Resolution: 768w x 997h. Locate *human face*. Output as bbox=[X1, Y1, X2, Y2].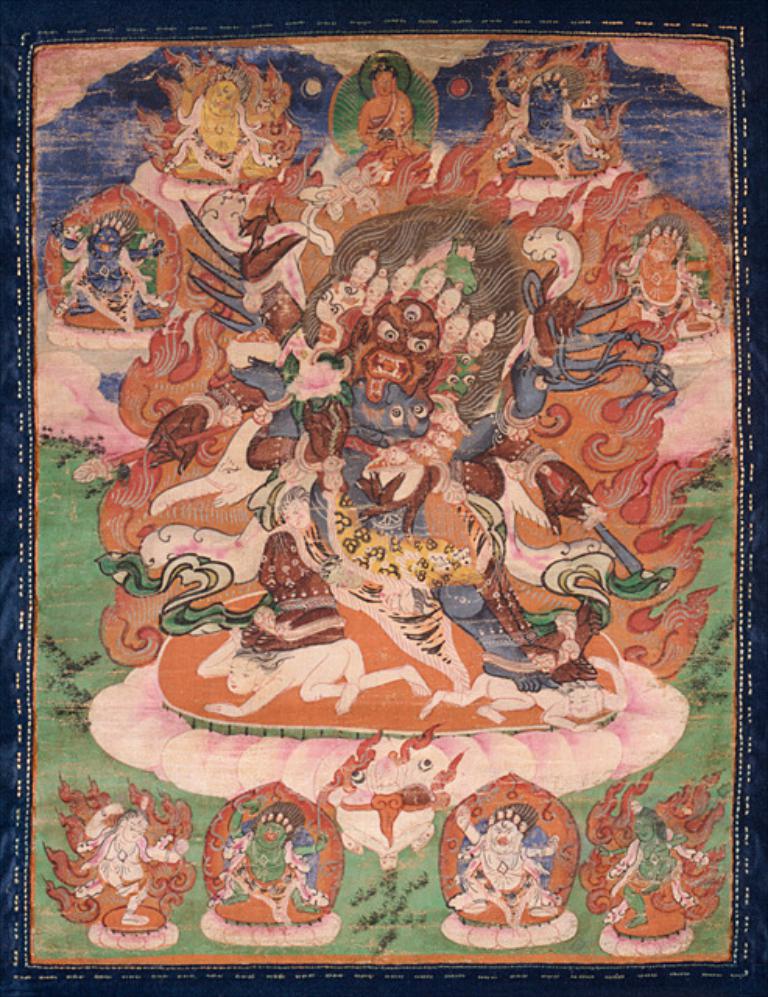
bbox=[257, 819, 285, 851].
